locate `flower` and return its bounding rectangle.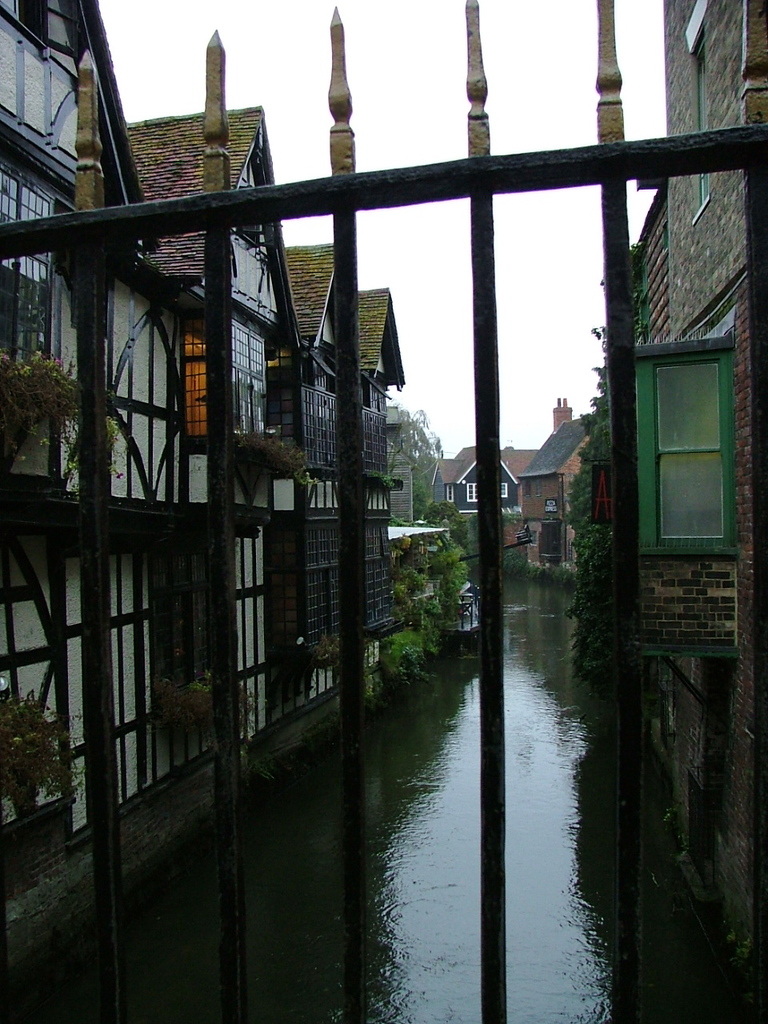
{"left": 58, "top": 355, "right": 67, "bottom": 364}.
